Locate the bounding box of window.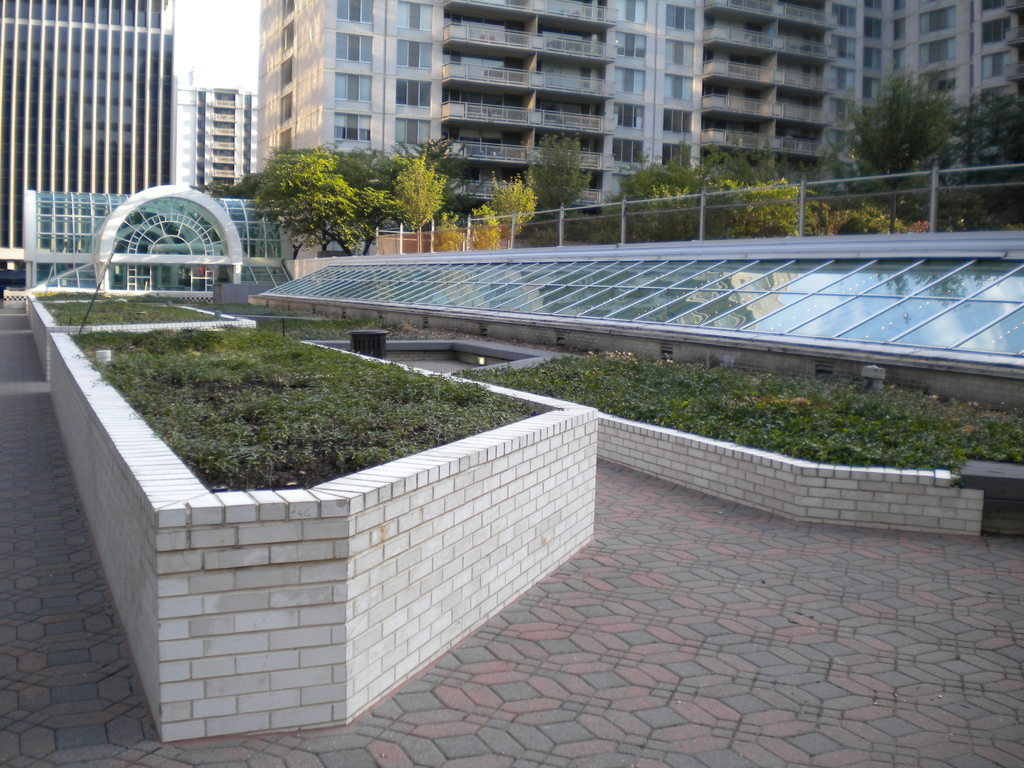
Bounding box: box=[333, 33, 374, 63].
